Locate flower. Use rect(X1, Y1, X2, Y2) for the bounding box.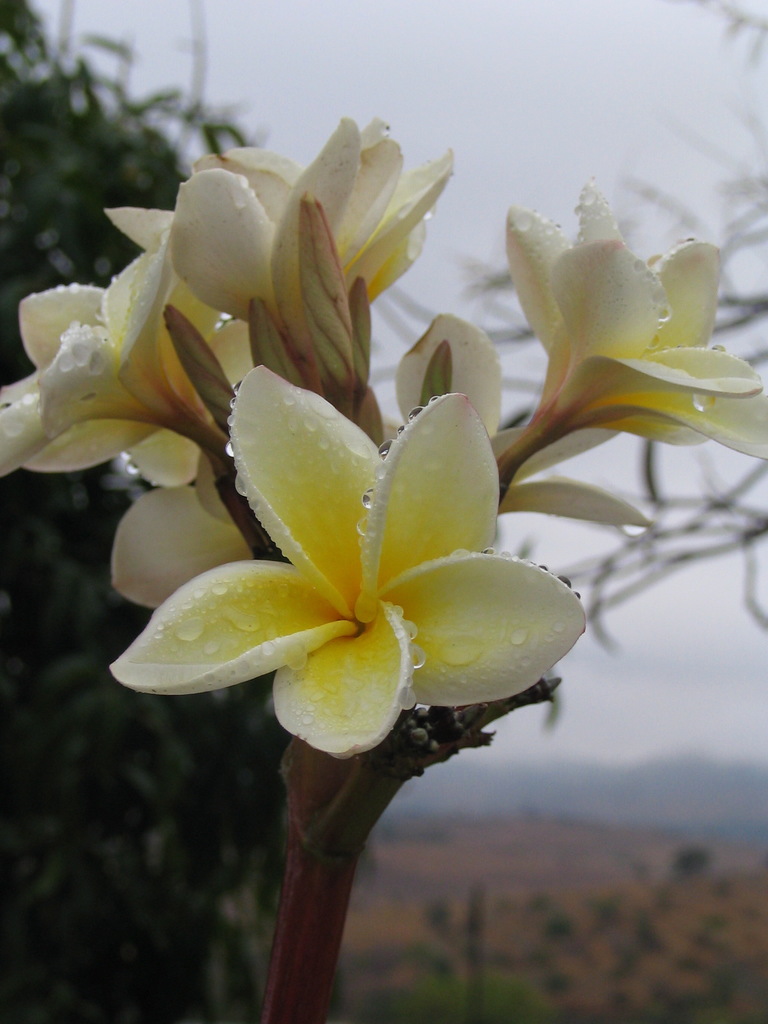
rect(509, 167, 767, 426).
